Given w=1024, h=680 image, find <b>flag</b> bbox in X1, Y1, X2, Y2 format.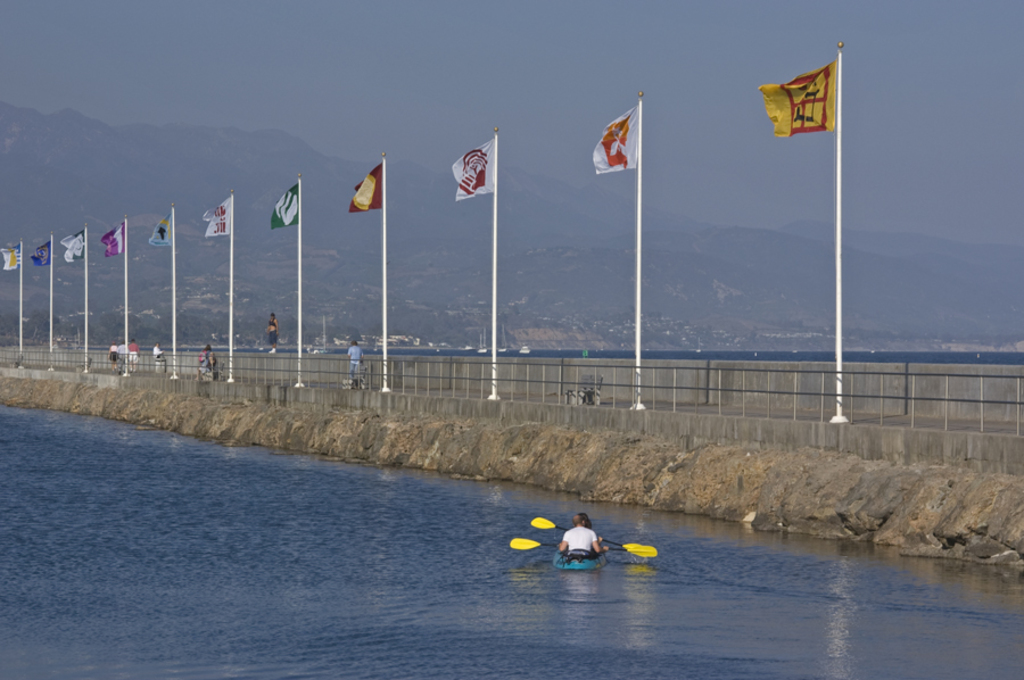
198, 192, 231, 241.
